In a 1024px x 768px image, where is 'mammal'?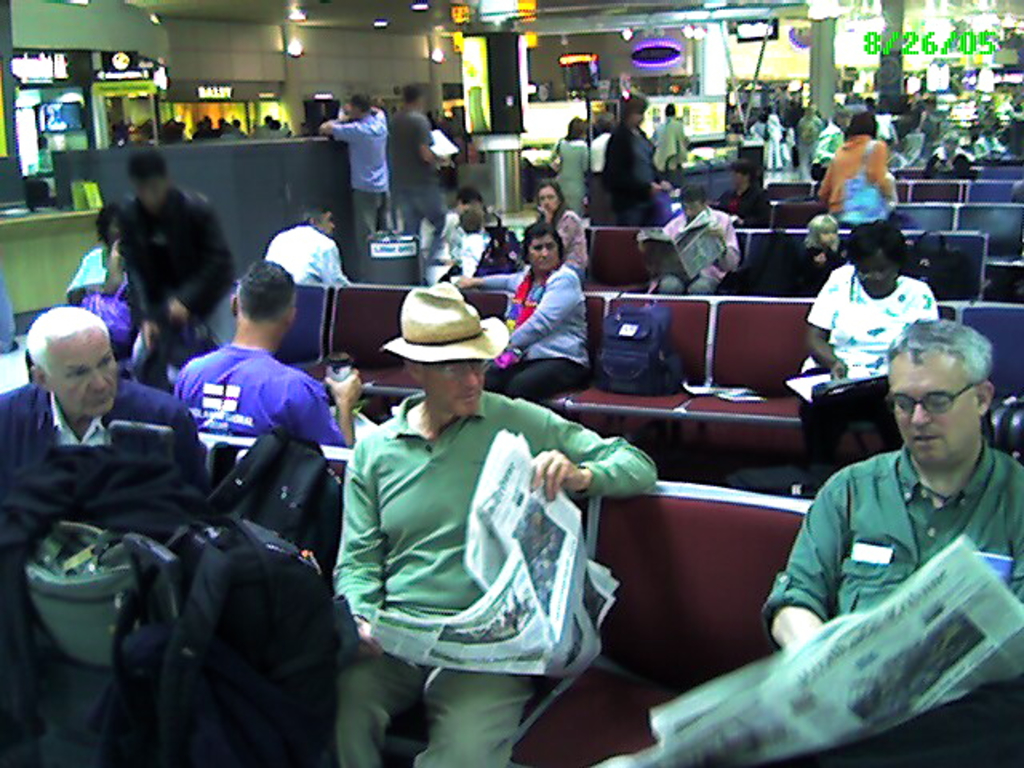
BBox(392, 83, 445, 237).
